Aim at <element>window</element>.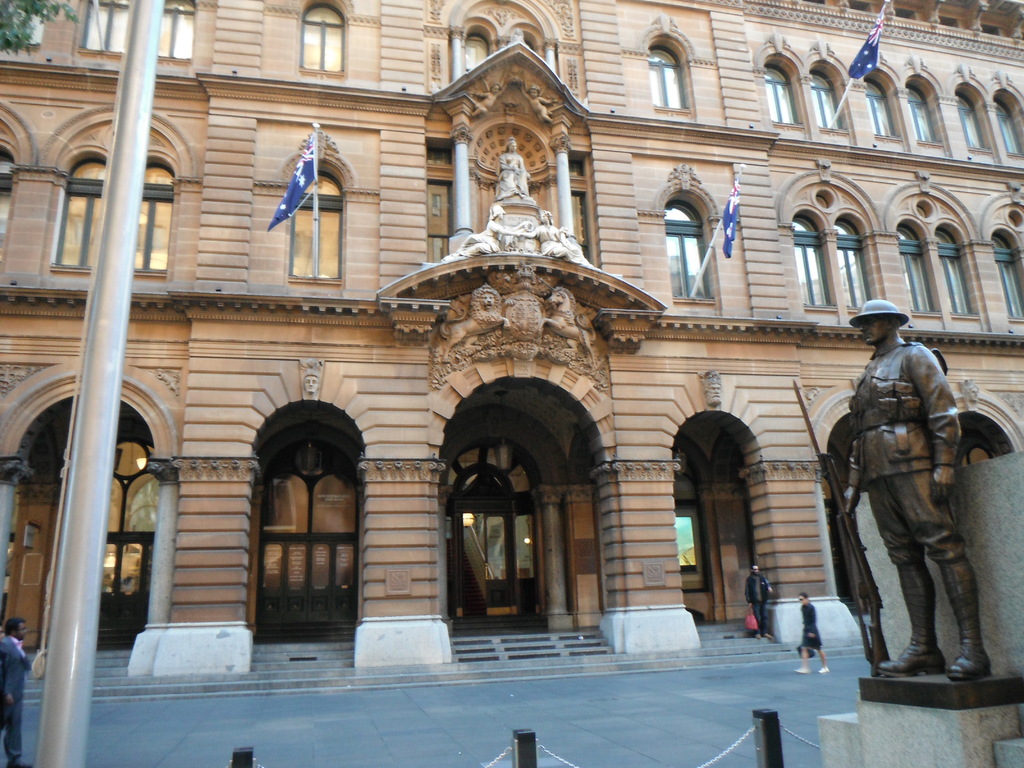
Aimed at (108, 437, 157, 535).
